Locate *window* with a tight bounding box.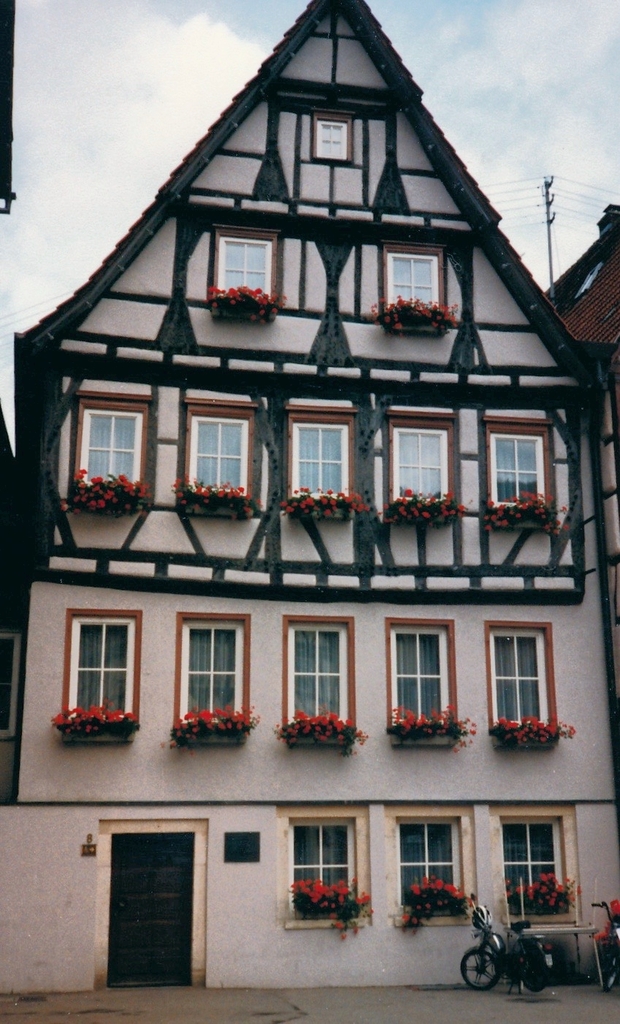
l=501, t=818, r=567, b=915.
